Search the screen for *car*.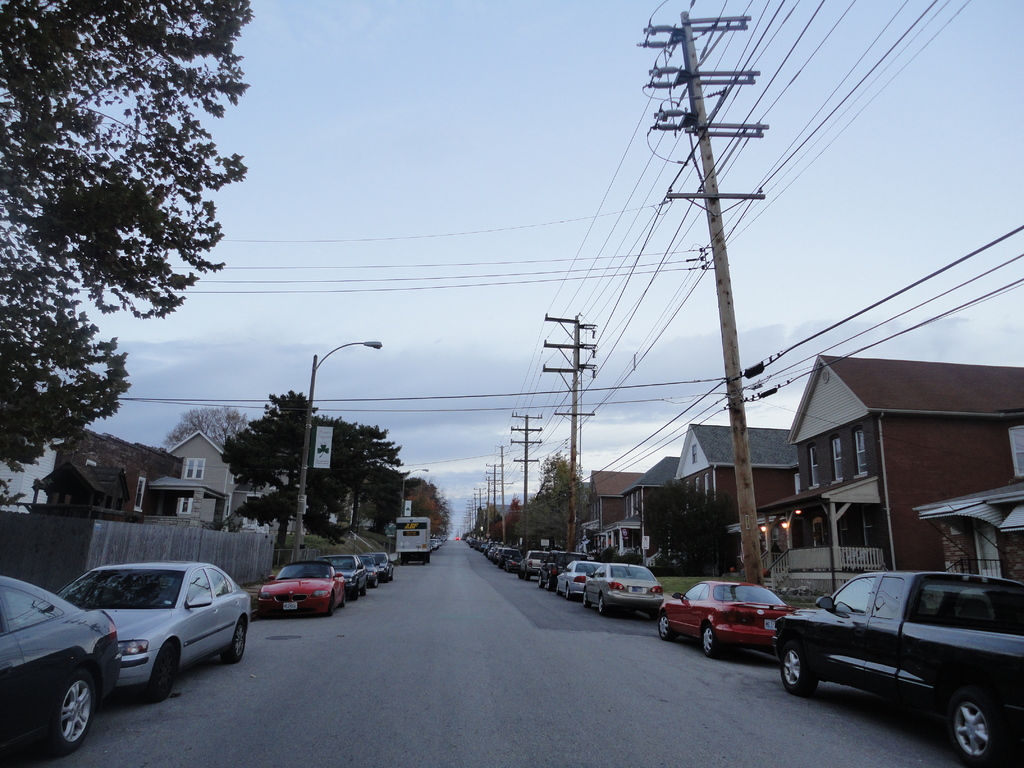
Found at 535, 547, 582, 590.
